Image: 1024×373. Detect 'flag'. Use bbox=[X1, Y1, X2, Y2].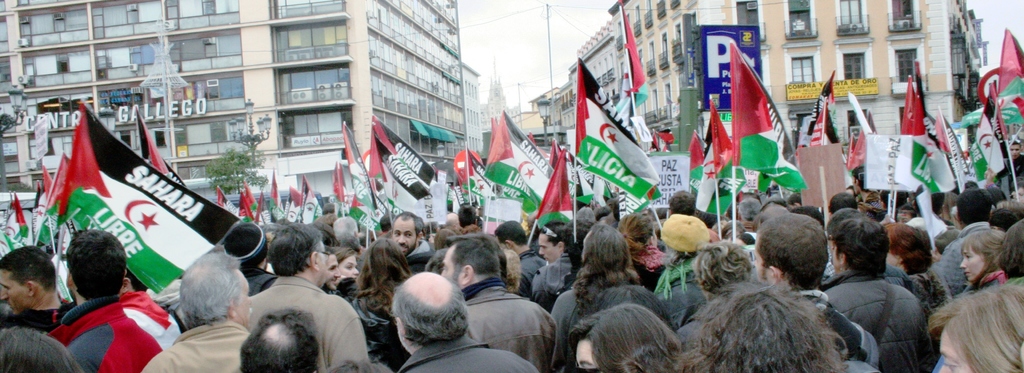
bbox=[346, 129, 386, 226].
